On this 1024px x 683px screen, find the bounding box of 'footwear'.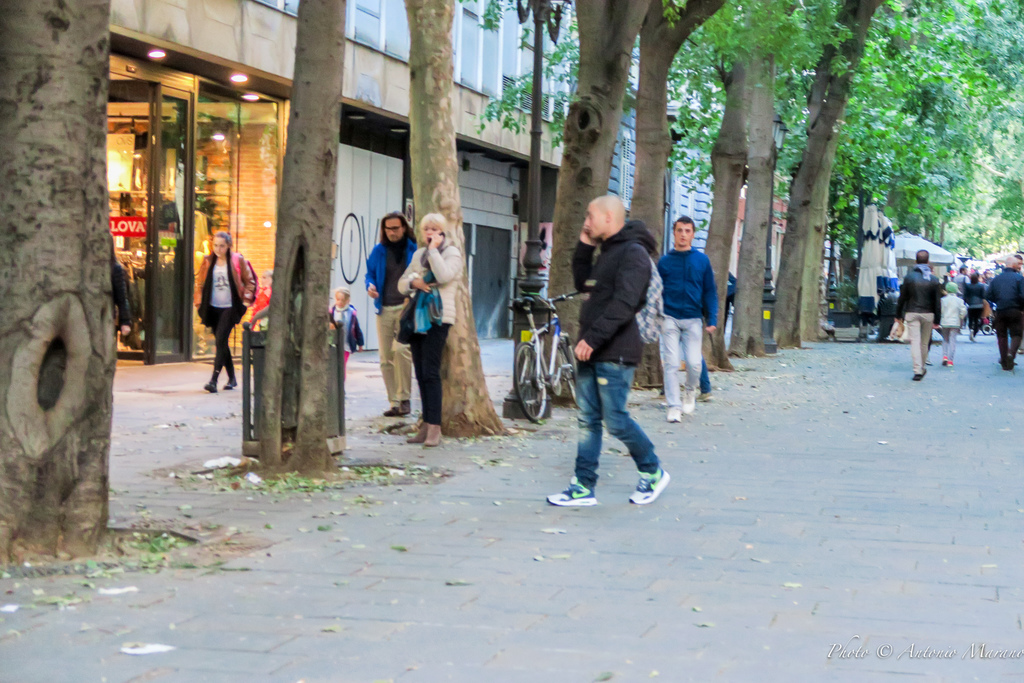
Bounding box: x1=655 y1=395 x2=664 y2=400.
